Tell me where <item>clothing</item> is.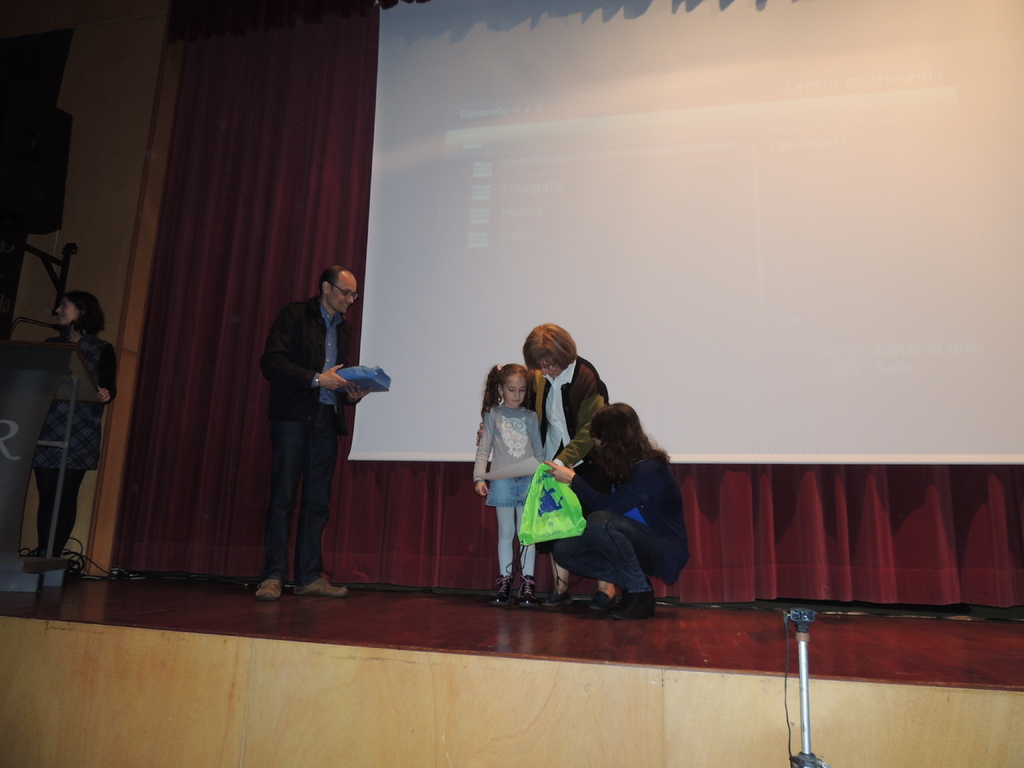
<item>clothing</item> is at x1=47 y1=331 x2=124 y2=540.
